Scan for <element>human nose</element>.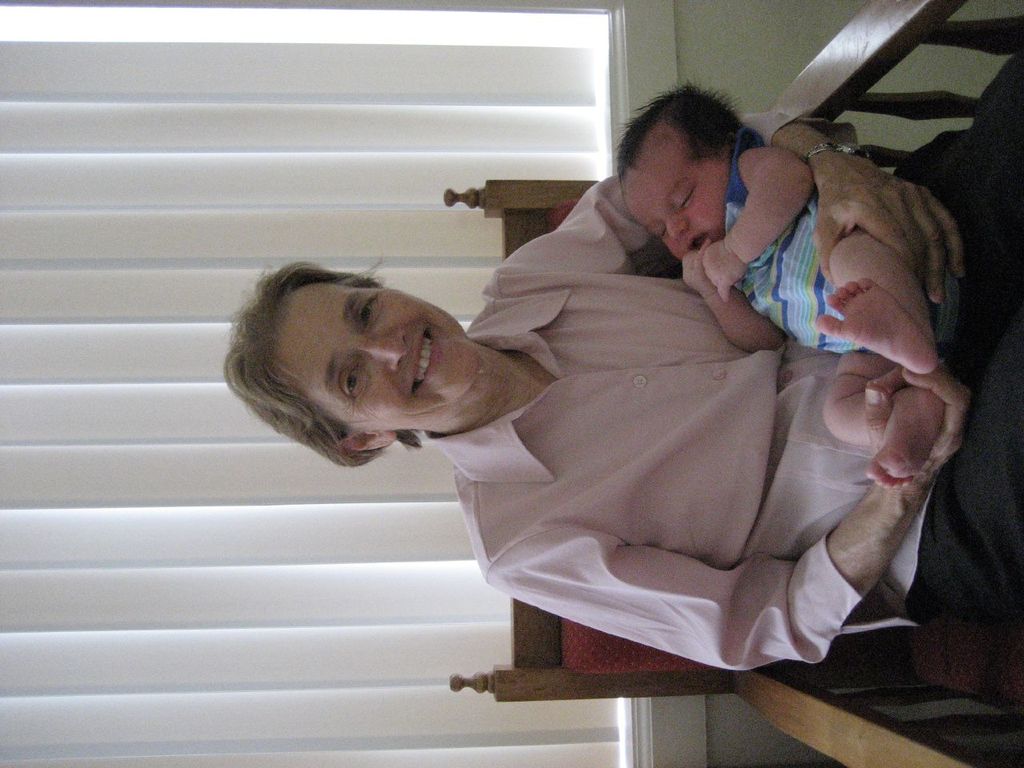
Scan result: pyautogui.locateOnScreen(666, 212, 688, 240).
